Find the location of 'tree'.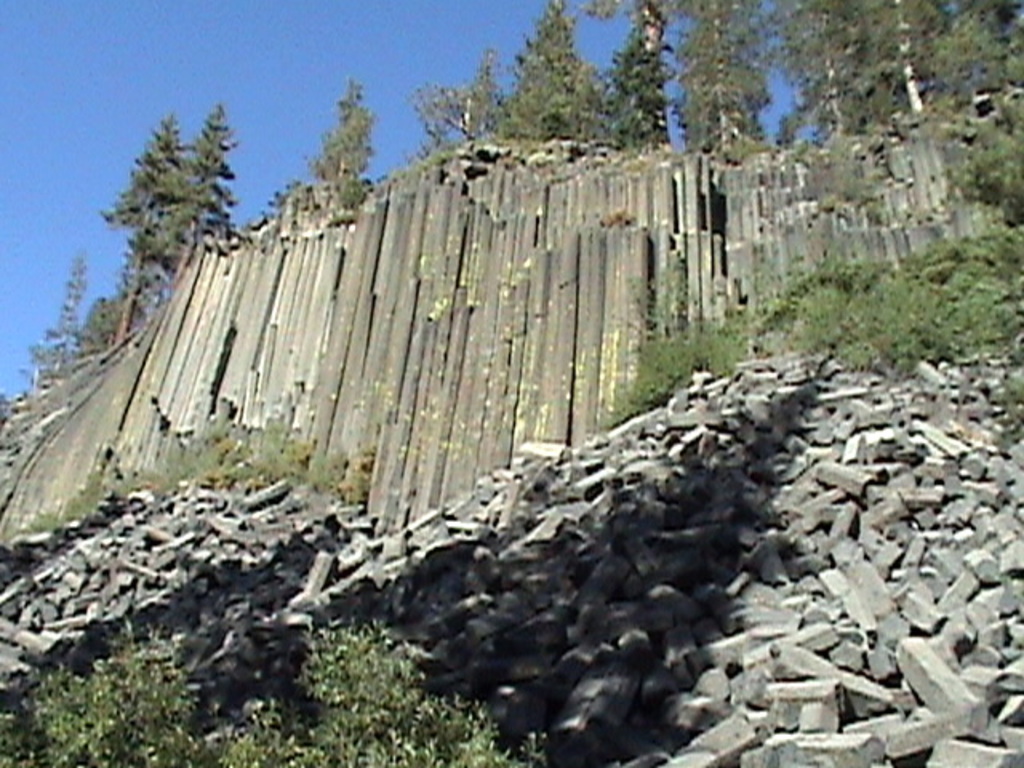
Location: (590, 0, 690, 133).
